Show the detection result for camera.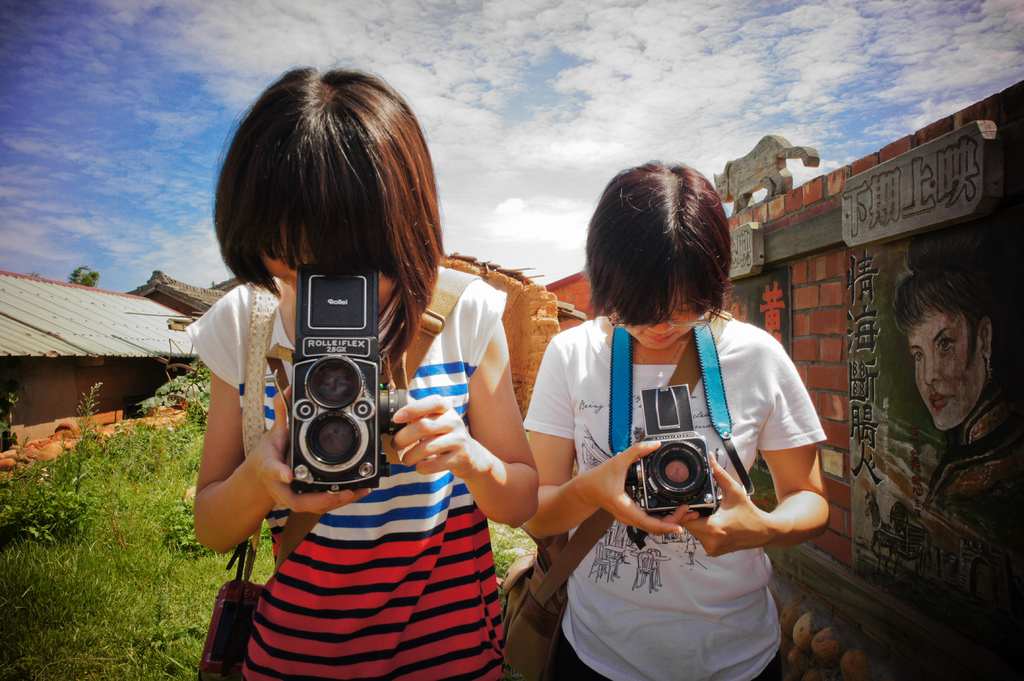
bbox(284, 264, 408, 501).
